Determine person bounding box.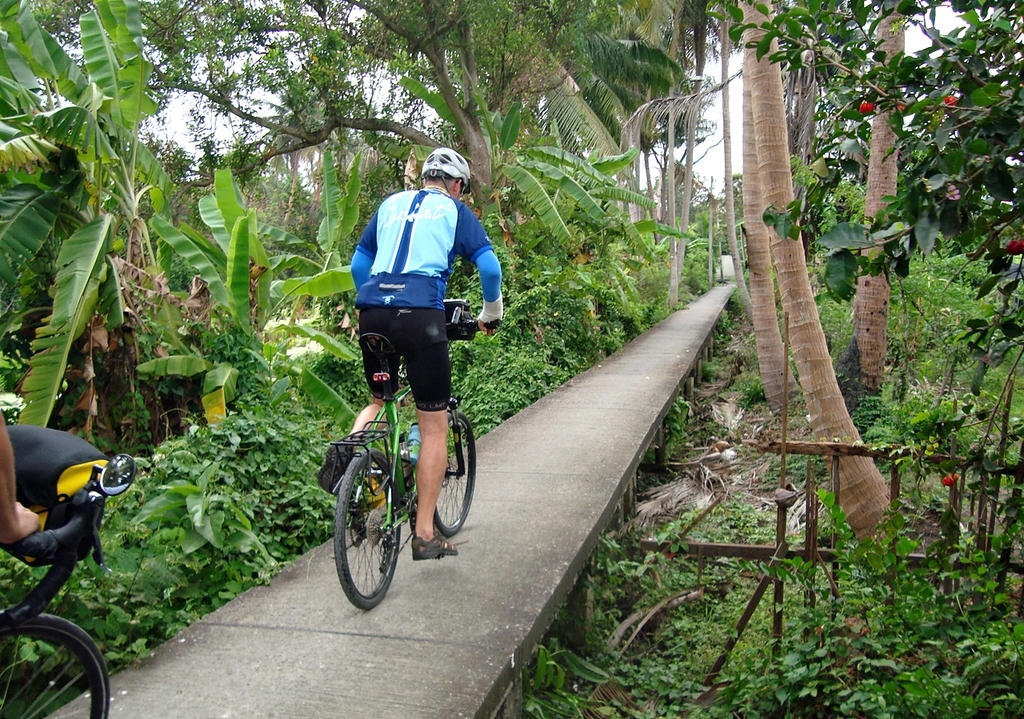
Determined: locate(314, 166, 481, 603).
